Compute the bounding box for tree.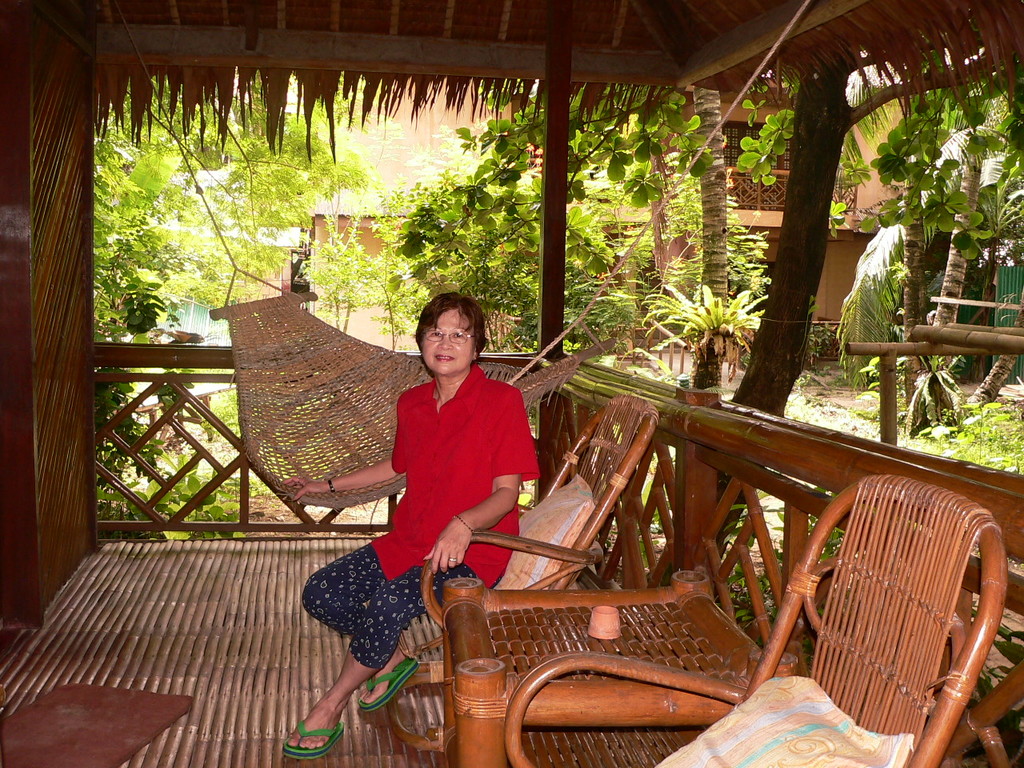
<box>933,130,983,369</box>.
